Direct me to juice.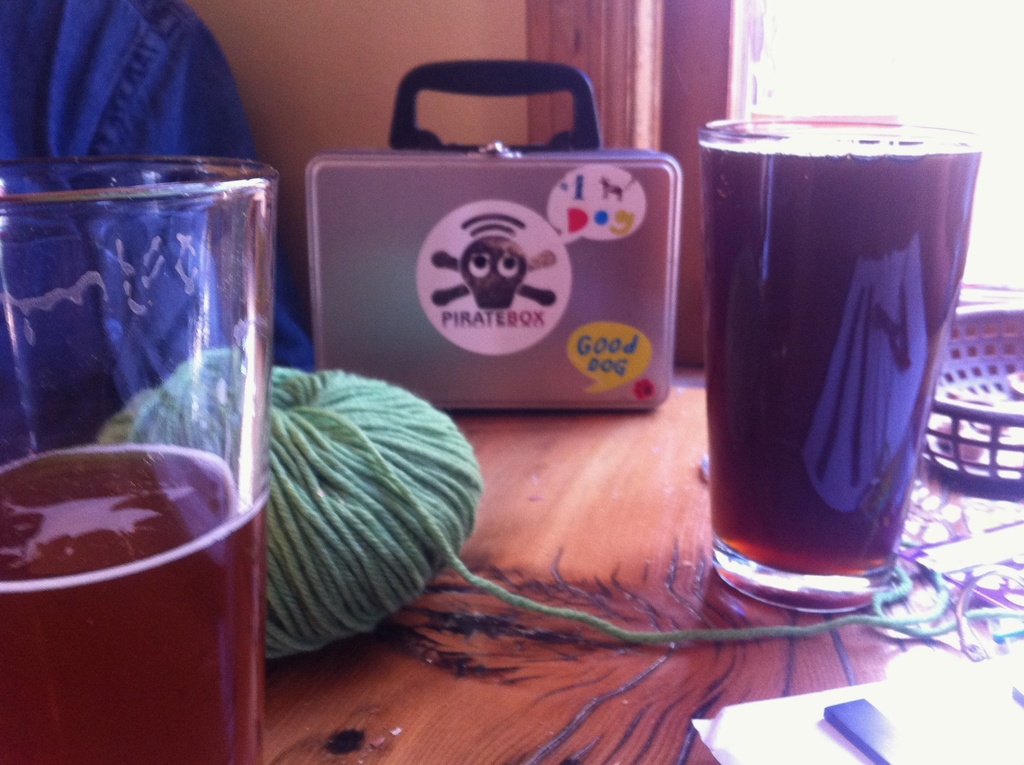
Direction: Rect(15, 378, 282, 764).
